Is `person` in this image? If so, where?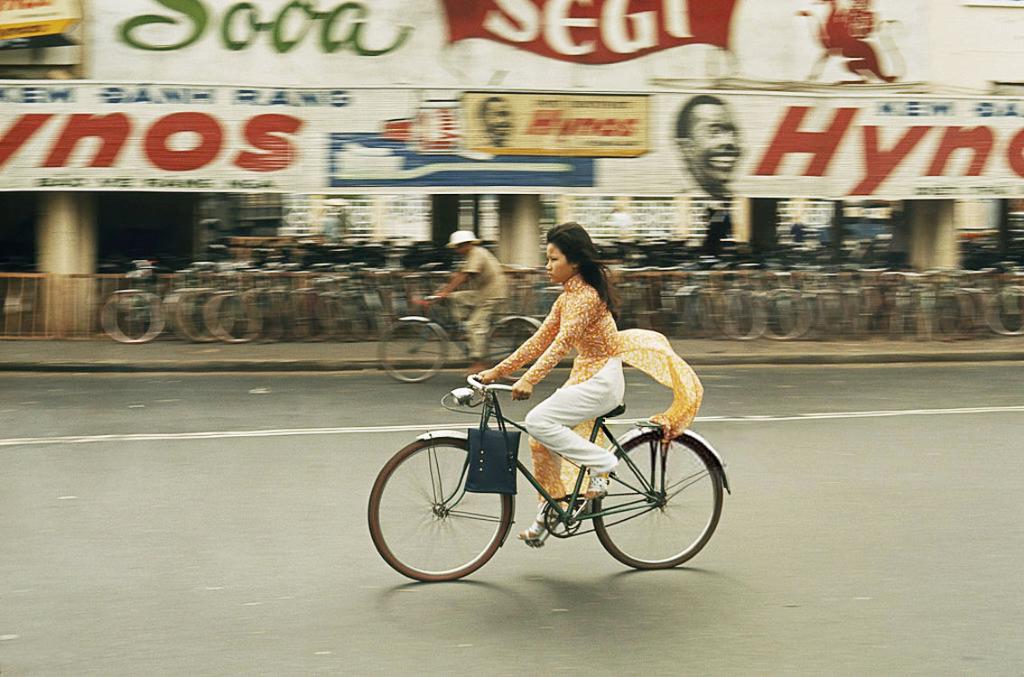
Yes, at (x1=675, y1=97, x2=741, y2=199).
